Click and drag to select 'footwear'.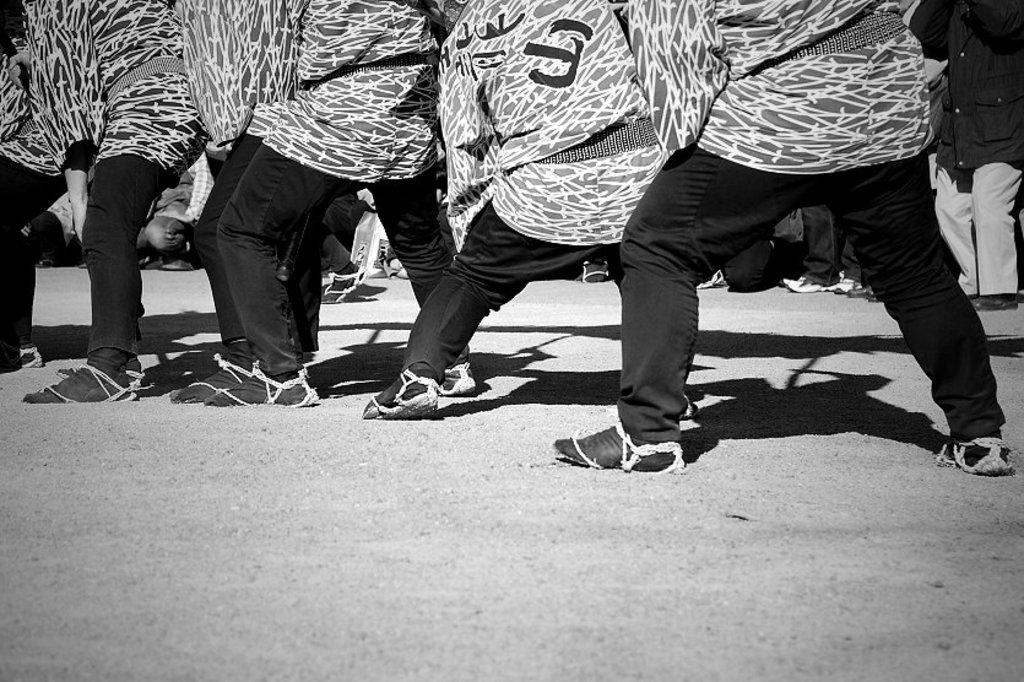
Selection: <region>22, 361, 131, 402</region>.
